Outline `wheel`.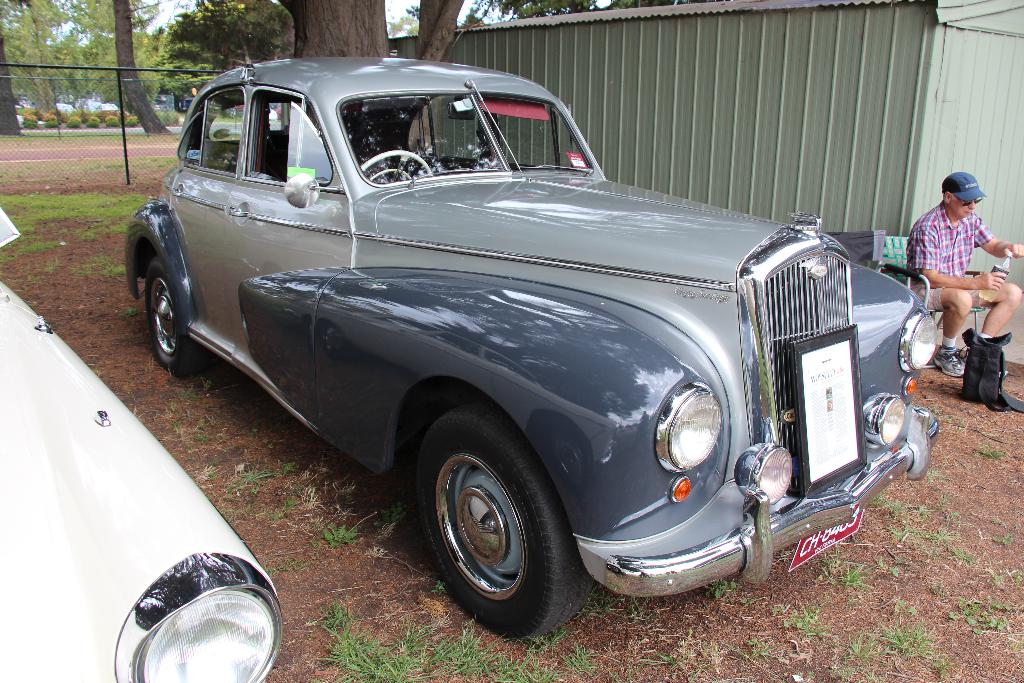
Outline: {"x1": 358, "y1": 148, "x2": 433, "y2": 183}.
